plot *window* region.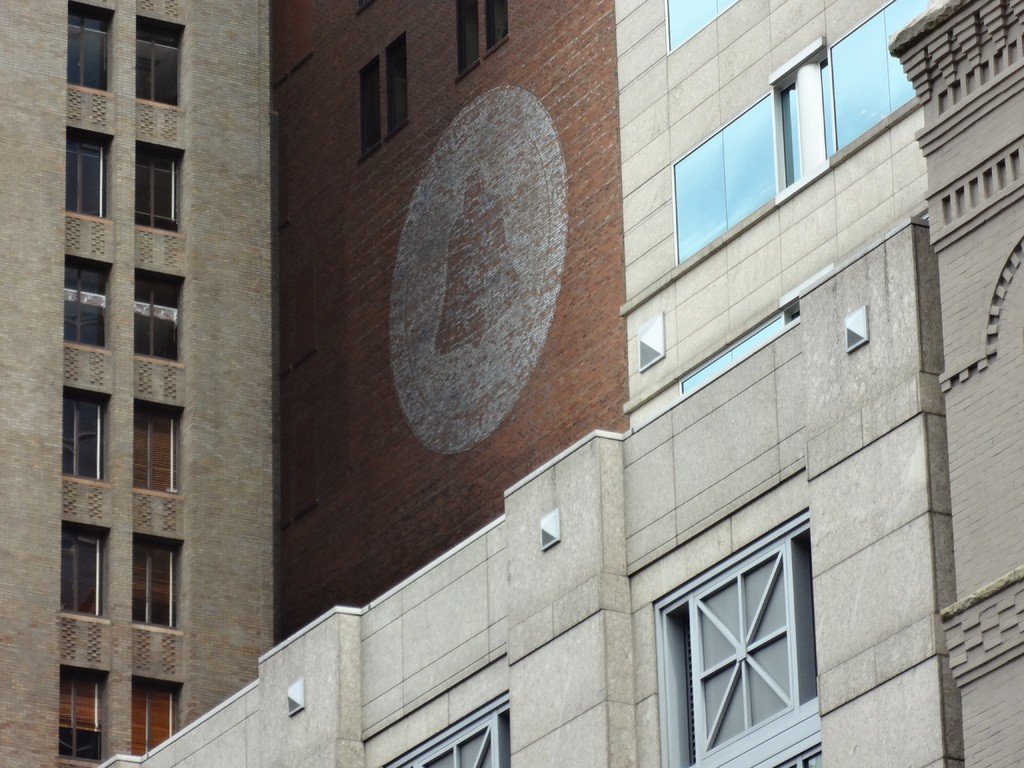
Plotted at <region>620, 490, 828, 749</region>.
